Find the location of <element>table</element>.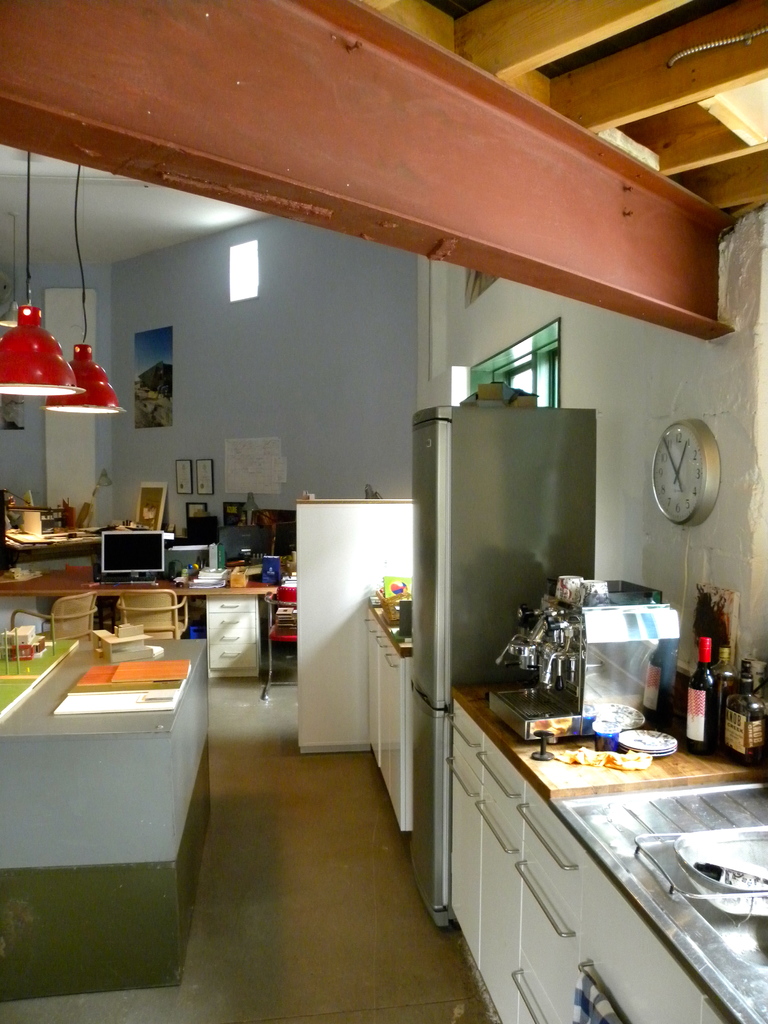
Location: box=[0, 631, 221, 1023].
